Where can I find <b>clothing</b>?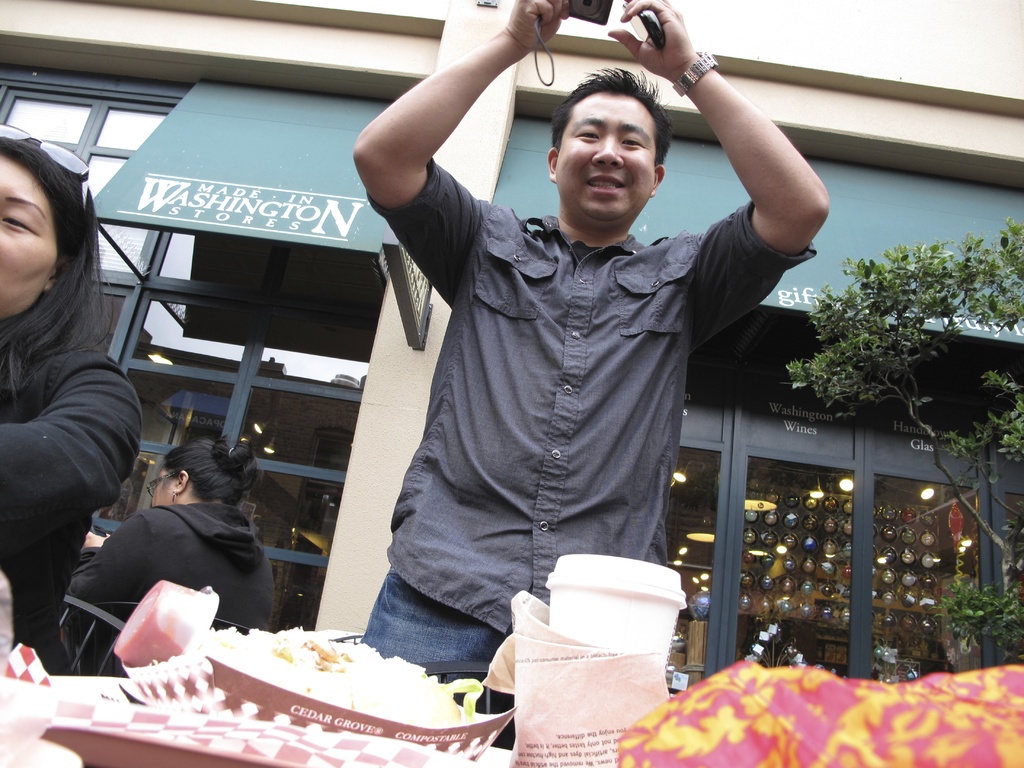
You can find it at bbox=(0, 344, 144, 661).
